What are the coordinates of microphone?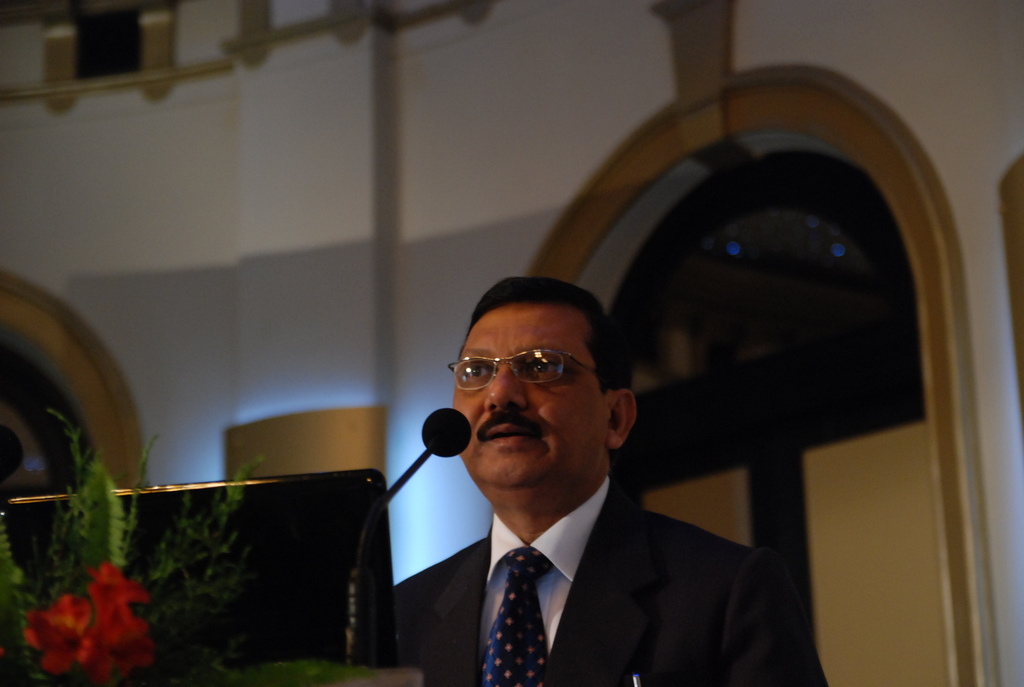
pyautogui.locateOnScreen(400, 411, 472, 513).
